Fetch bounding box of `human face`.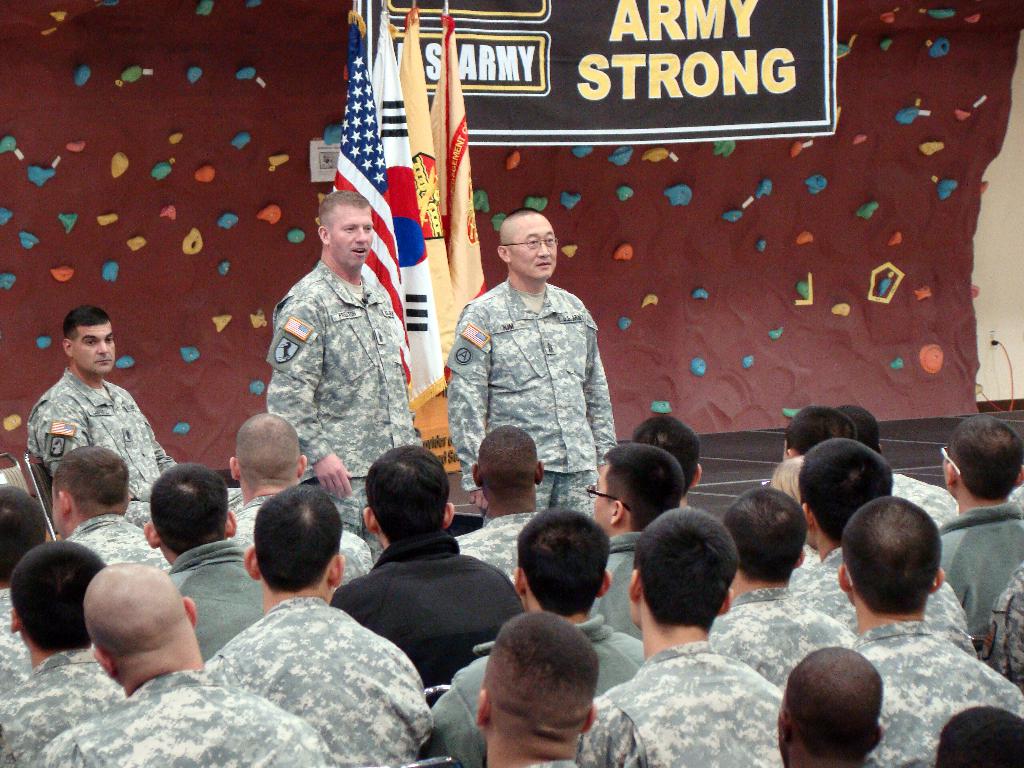
Bbox: (592,468,612,532).
